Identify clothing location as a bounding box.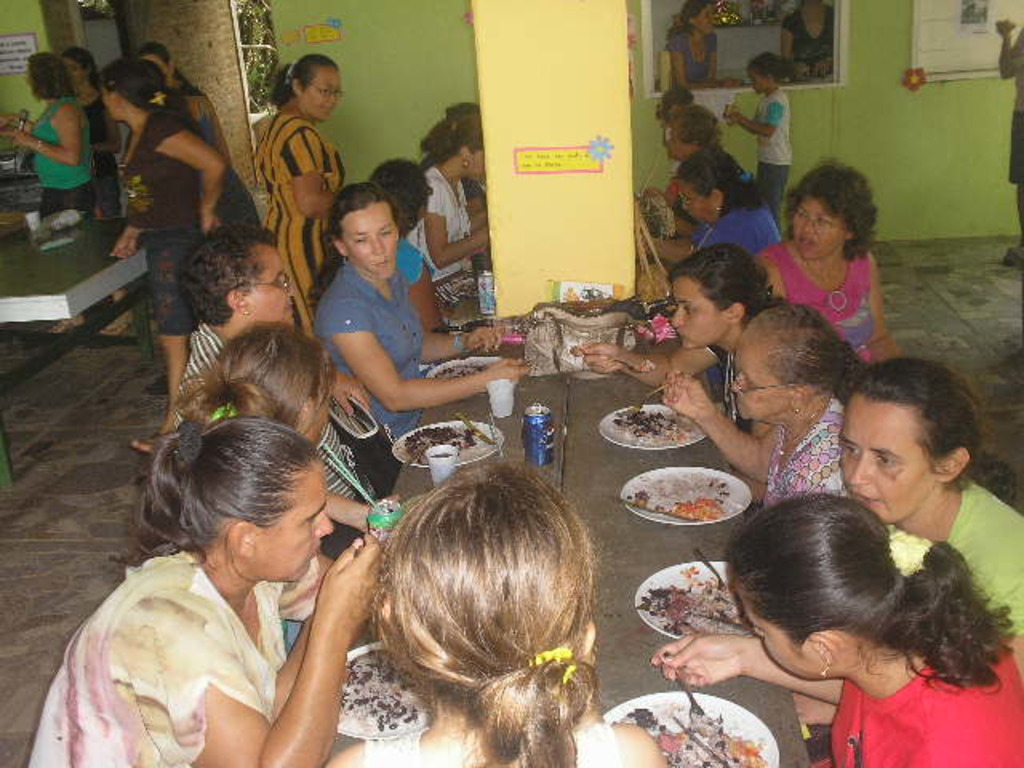
select_region(690, 197, 792, 272).
